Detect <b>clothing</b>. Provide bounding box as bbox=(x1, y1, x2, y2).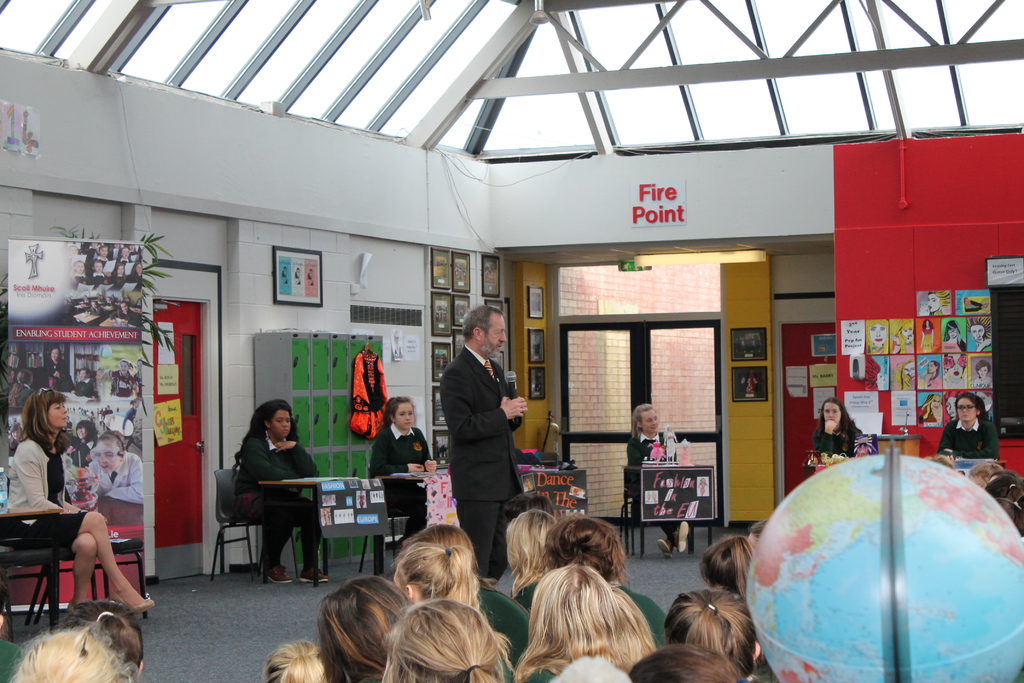
bbox=(436, 316, 536, 548).
